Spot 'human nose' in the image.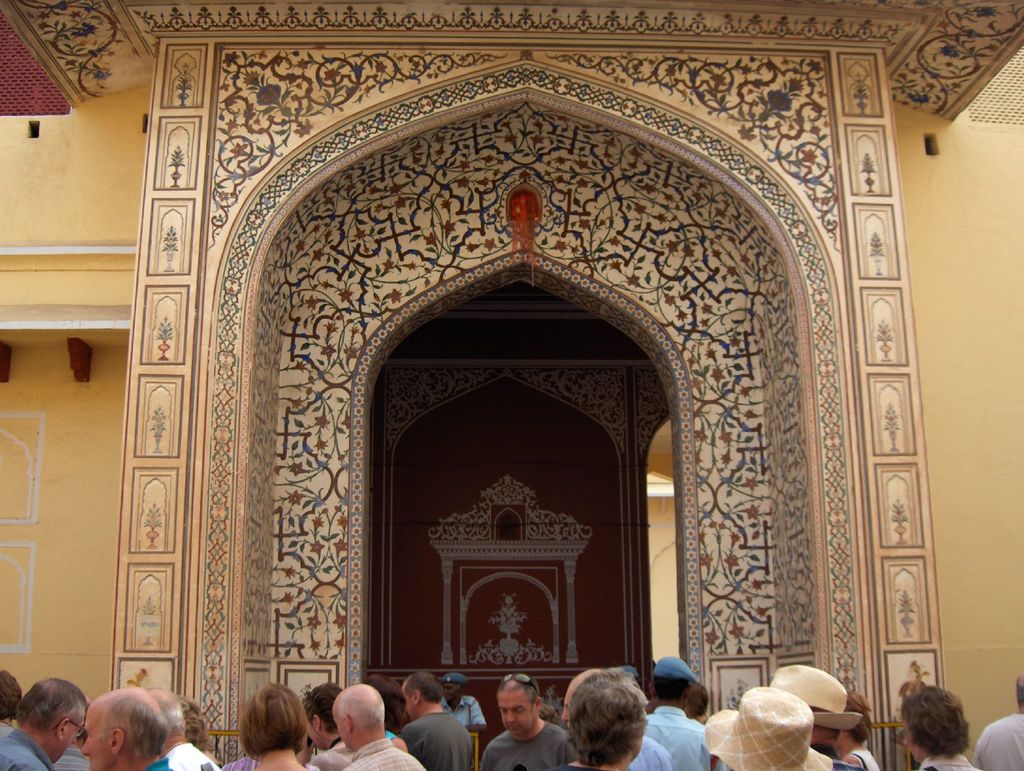
'human nose' found at [81, 736, 88, 757].
